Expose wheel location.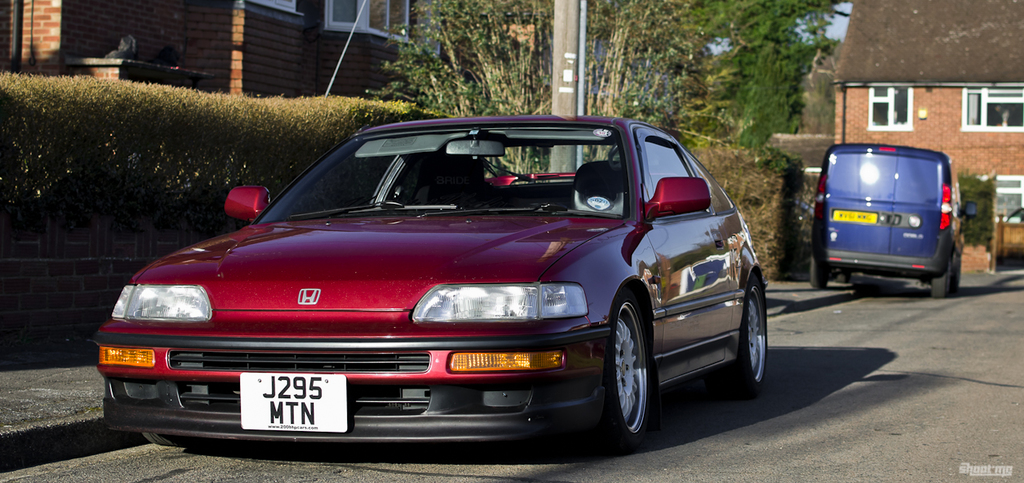
Exposed at left=728, top=285, right=770, bottom=405.
